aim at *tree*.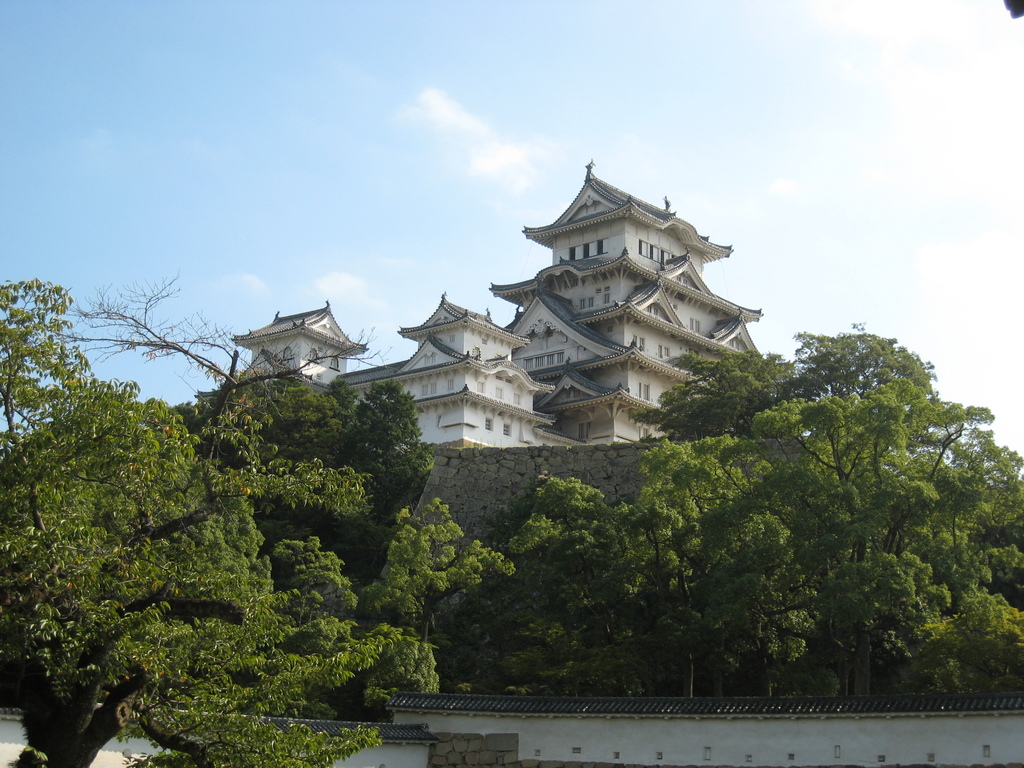
Aimed at bbox=[477, 321, 1023, 710].
